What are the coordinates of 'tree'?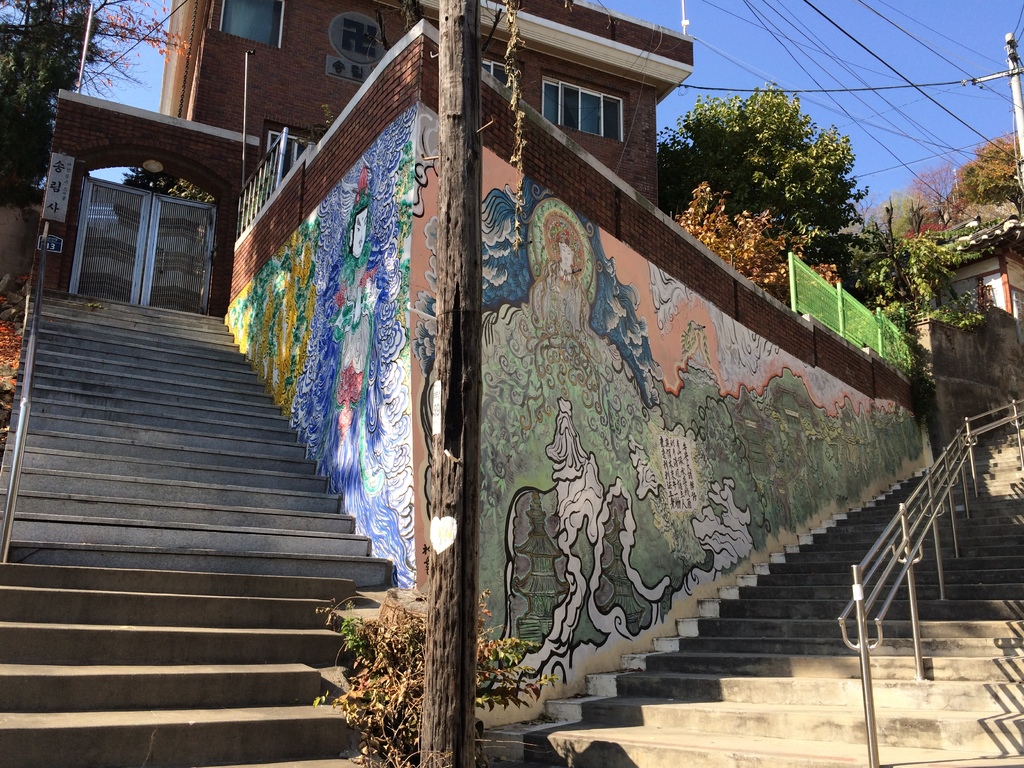
1, 0, 188, 179.
